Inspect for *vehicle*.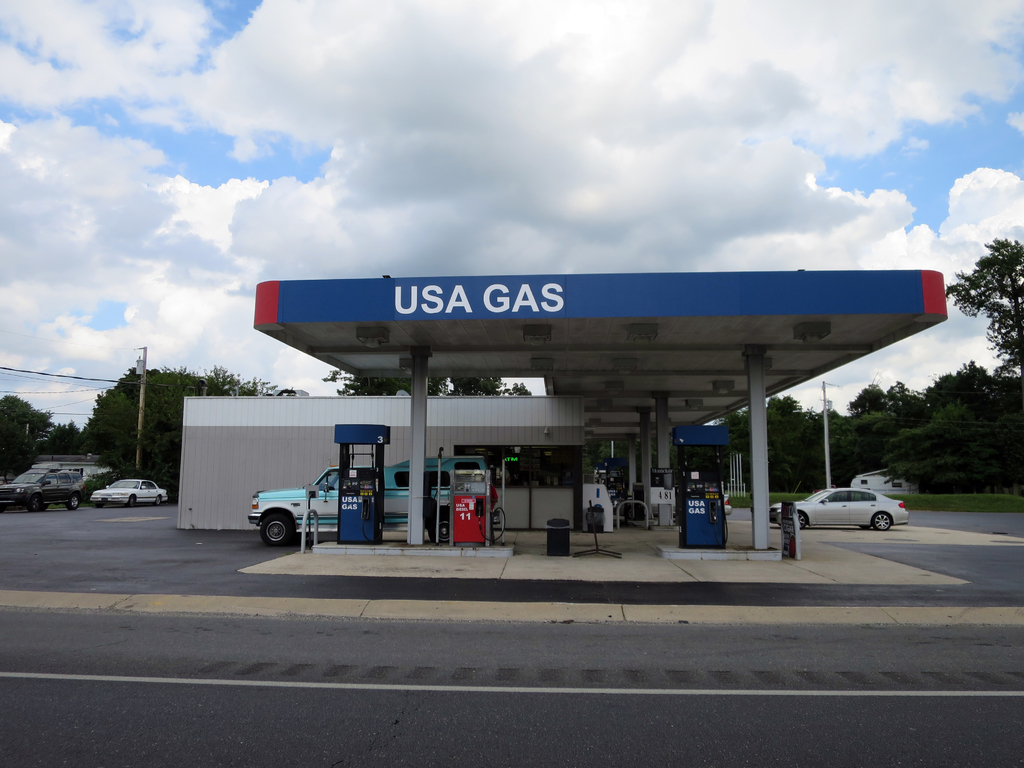
Inspection: {"x1": 767, "y1": 488, "x2": 909, "y2": 529}.
